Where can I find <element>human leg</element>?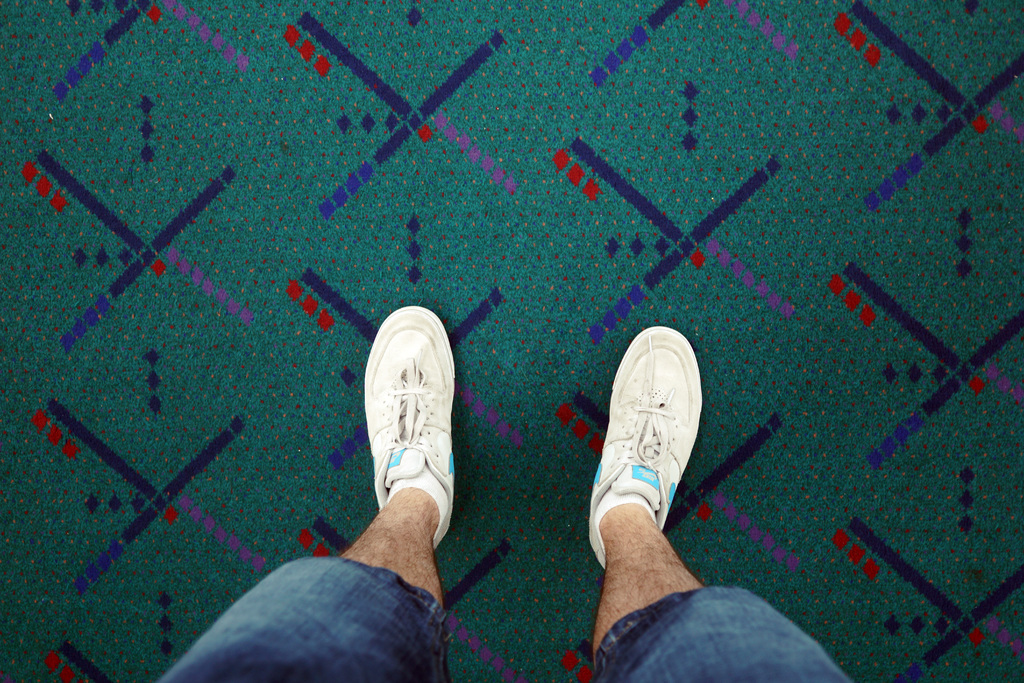
You can find it at select_region(157, 307, 456, 682).
